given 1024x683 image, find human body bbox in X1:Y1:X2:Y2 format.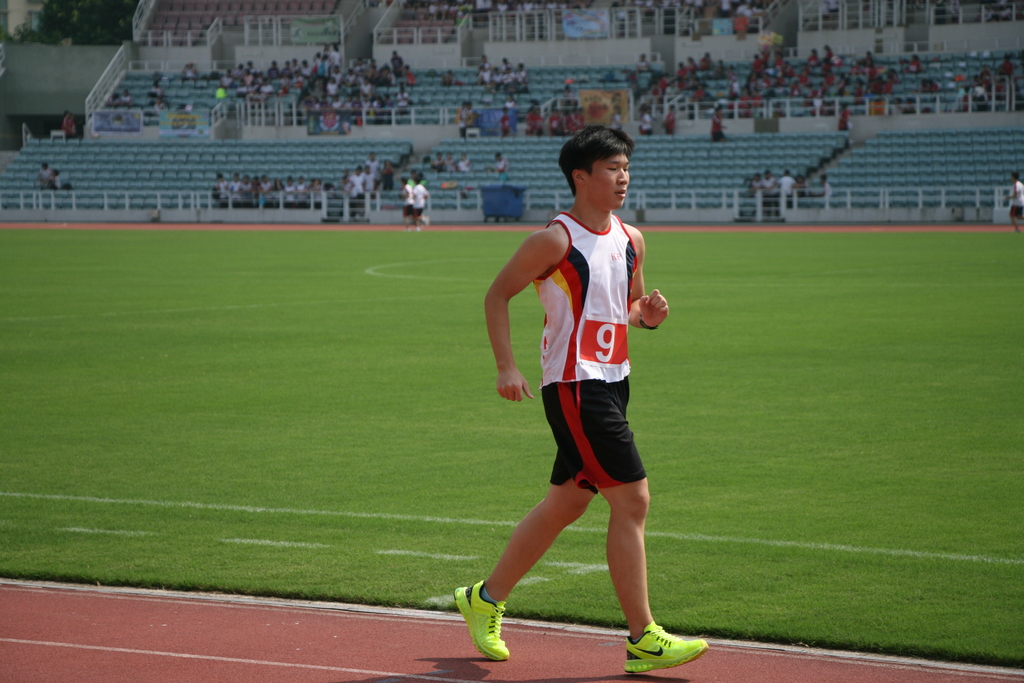
749:181:766:193.
